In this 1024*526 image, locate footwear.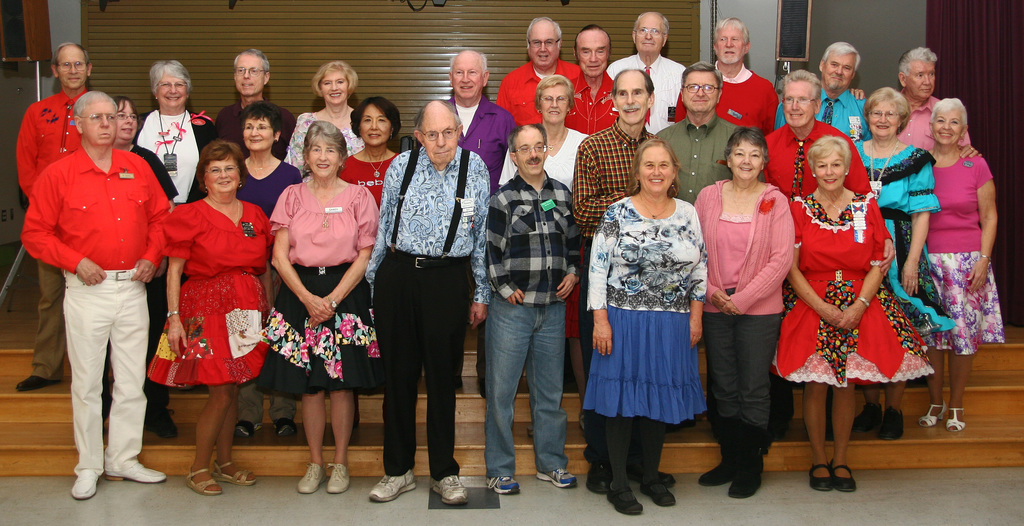
Bounding box: l=429, t=472, r=465, b=503.
